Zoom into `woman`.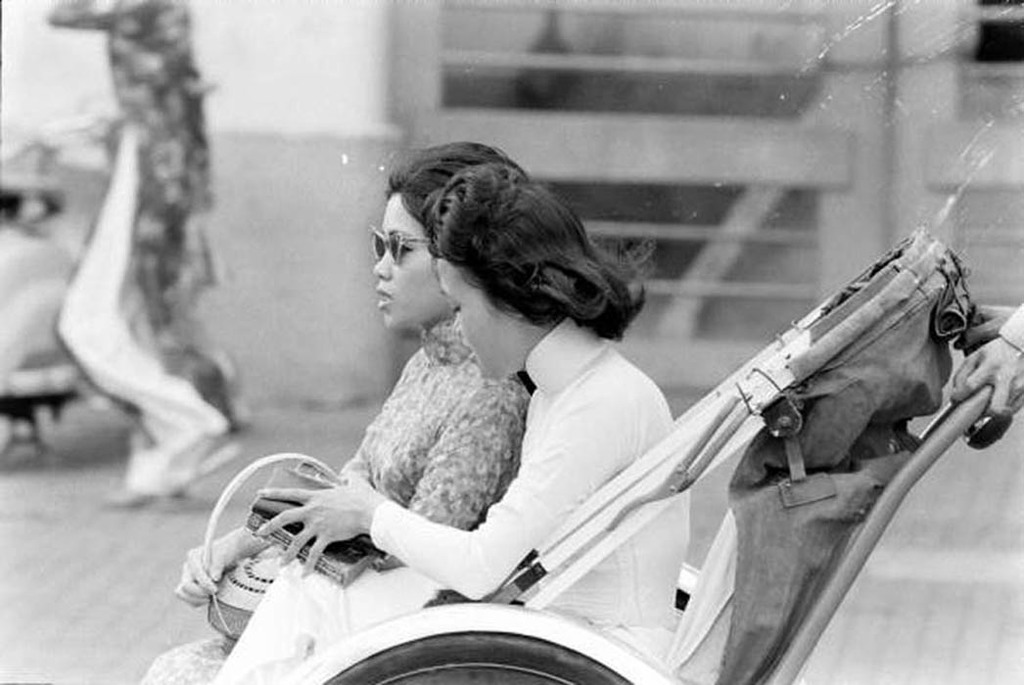
Zoom target: (left=339, top=166, right=703, bottom=632).
